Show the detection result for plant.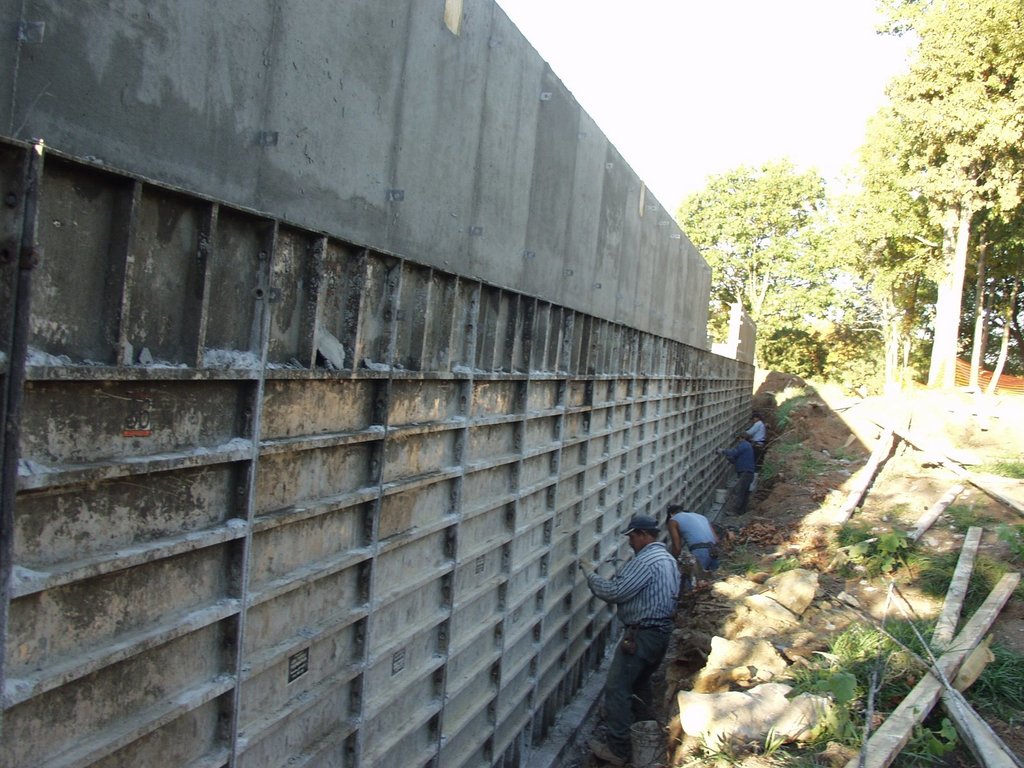
749,323,850,394.
